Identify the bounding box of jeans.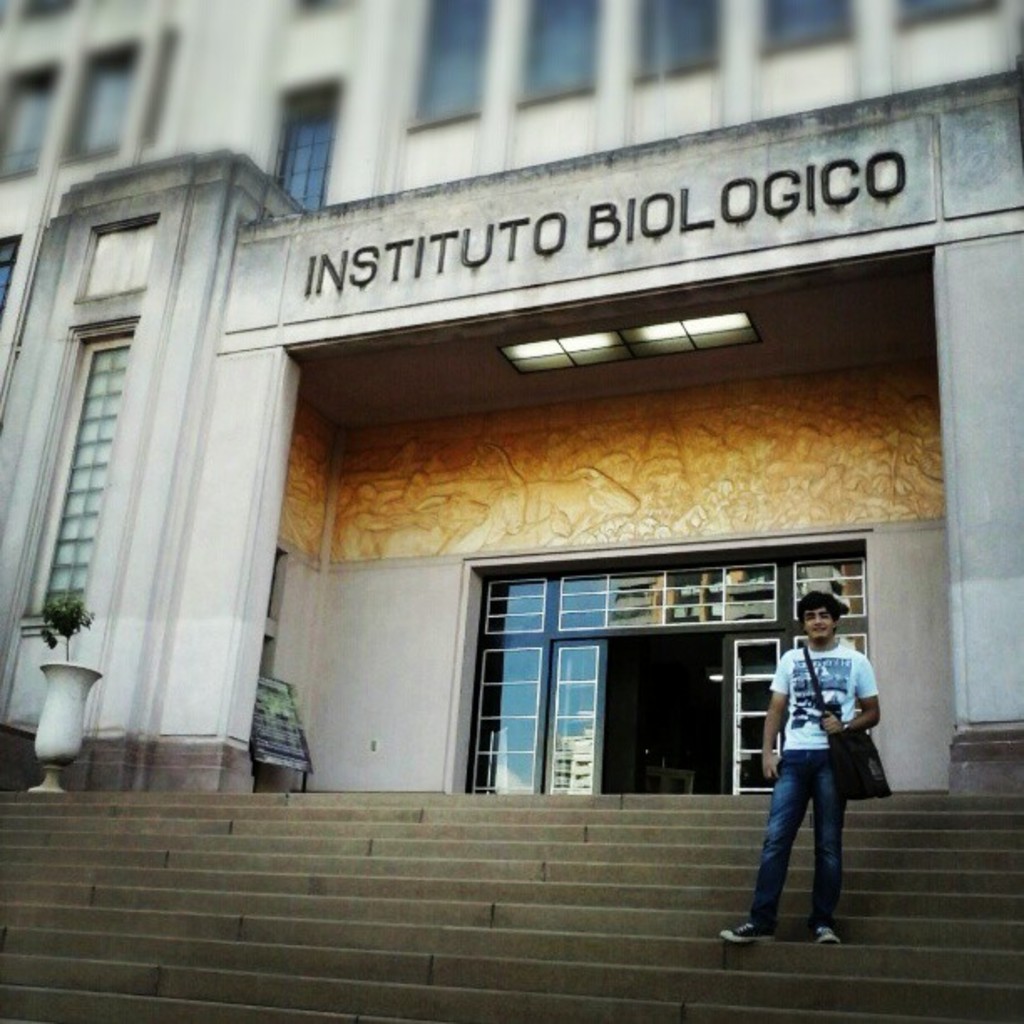
x1=760, y1=711, x2=872, y2=960.
